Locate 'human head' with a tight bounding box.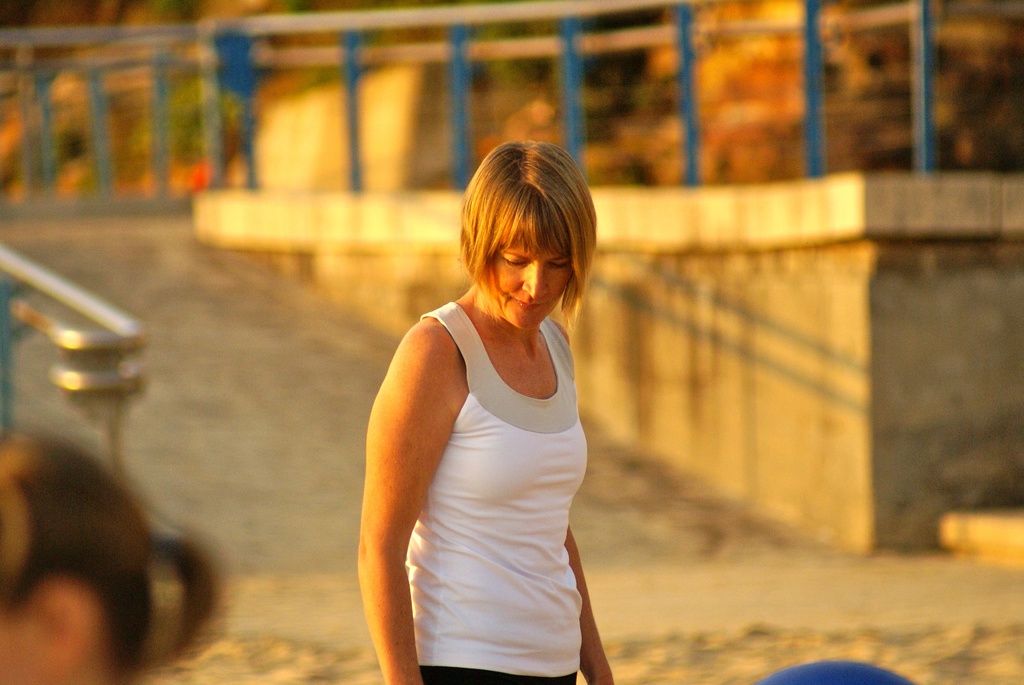
Rect(0, 428, 226, 684).
